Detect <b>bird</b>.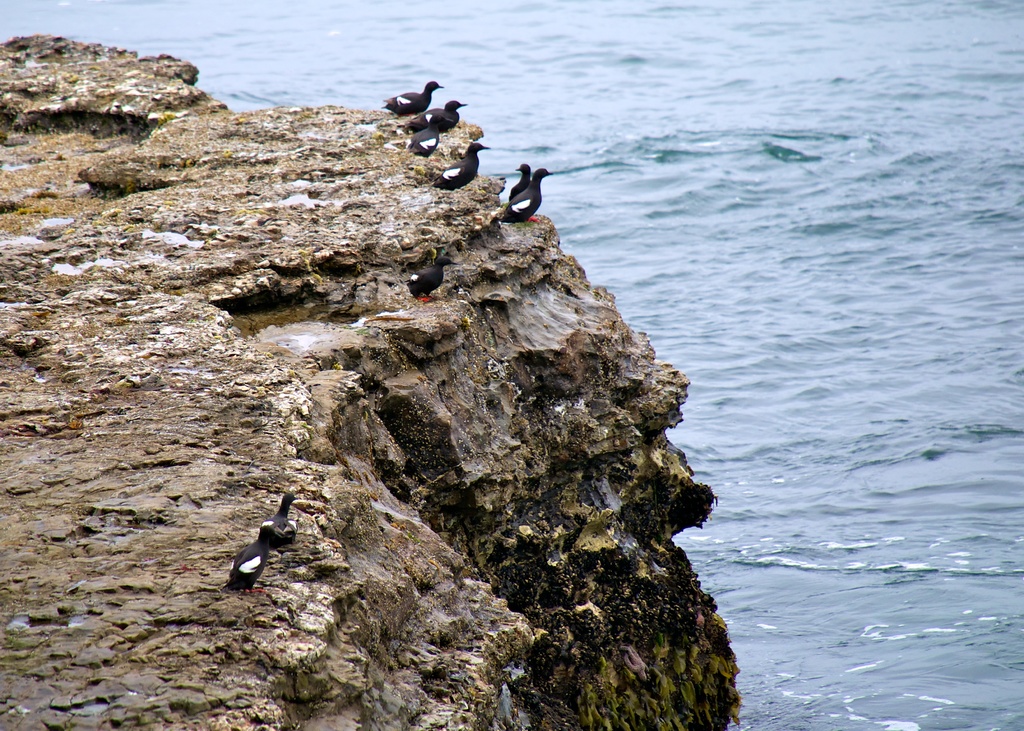
Detected at (378, 76, 448, 116).
